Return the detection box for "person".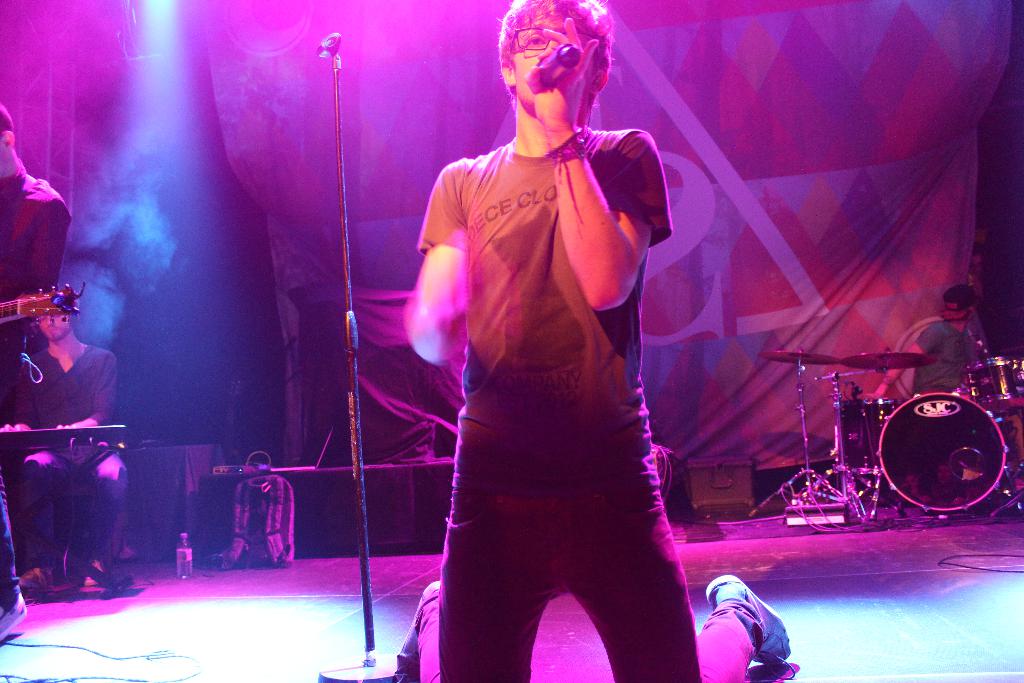
locate(403, 0, 706, 671).
